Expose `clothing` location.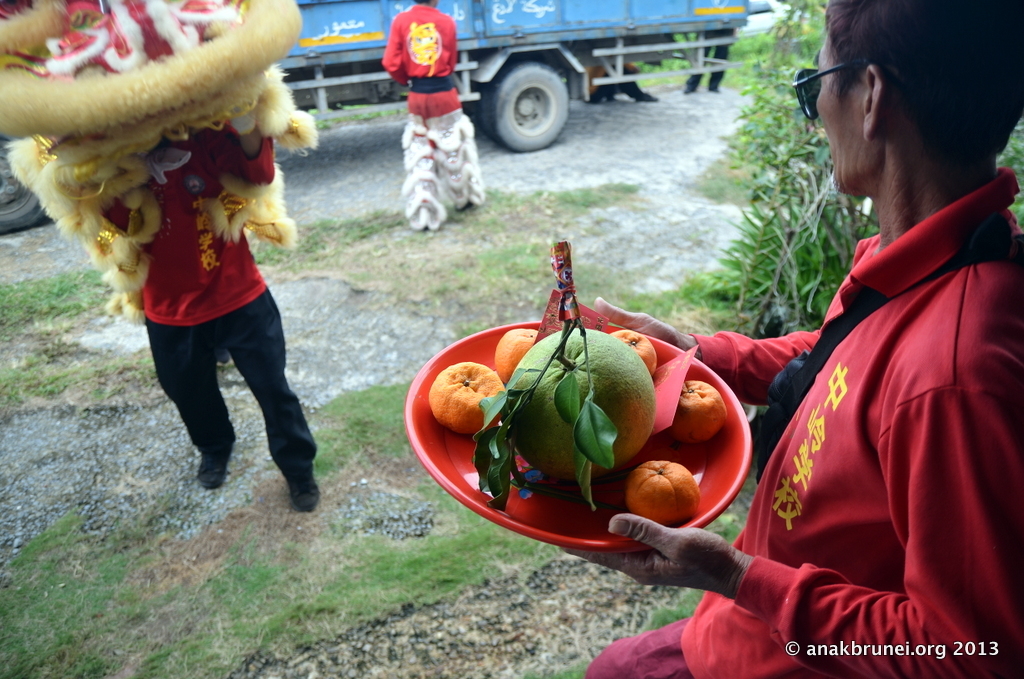
Exposed at locate(99, 101, 316, 494).
